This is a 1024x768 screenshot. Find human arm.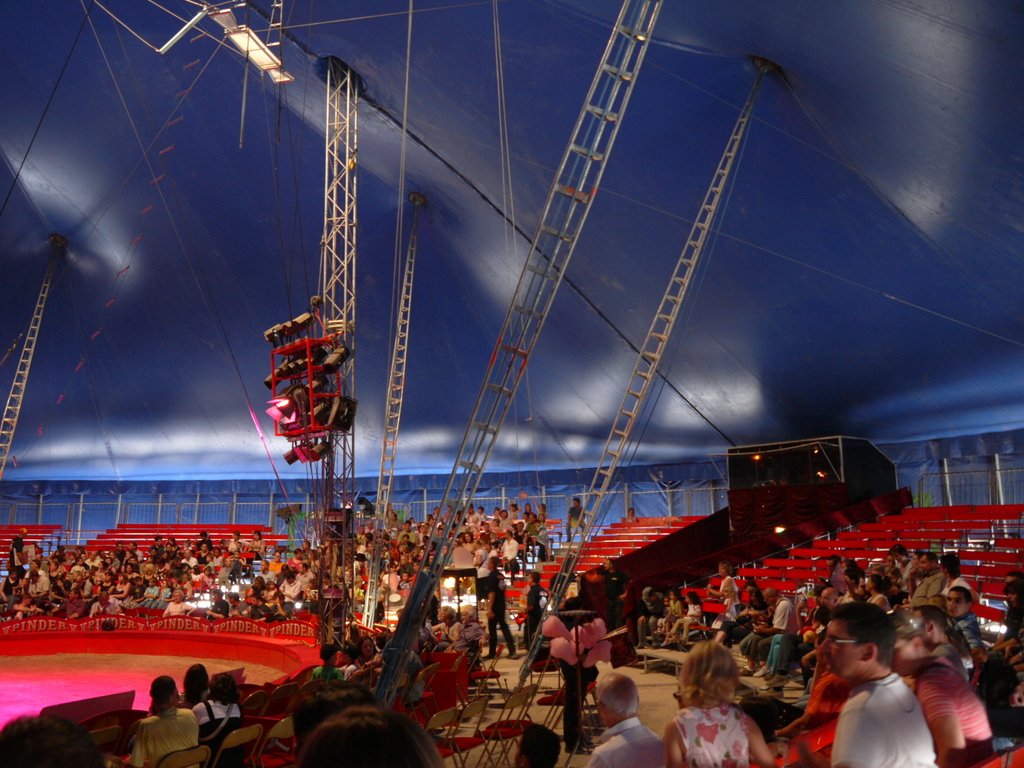
Bounding box: (x1=520, y1=529, x2=527, y2=545).
